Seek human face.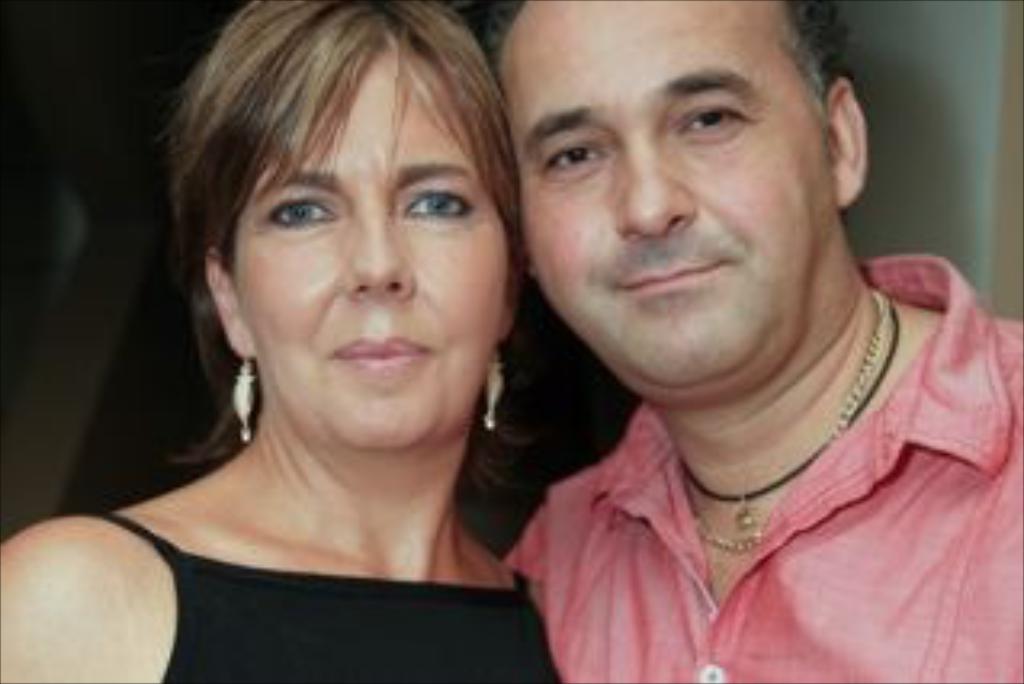
[left=507, top=3, right=831, bottom=382].
